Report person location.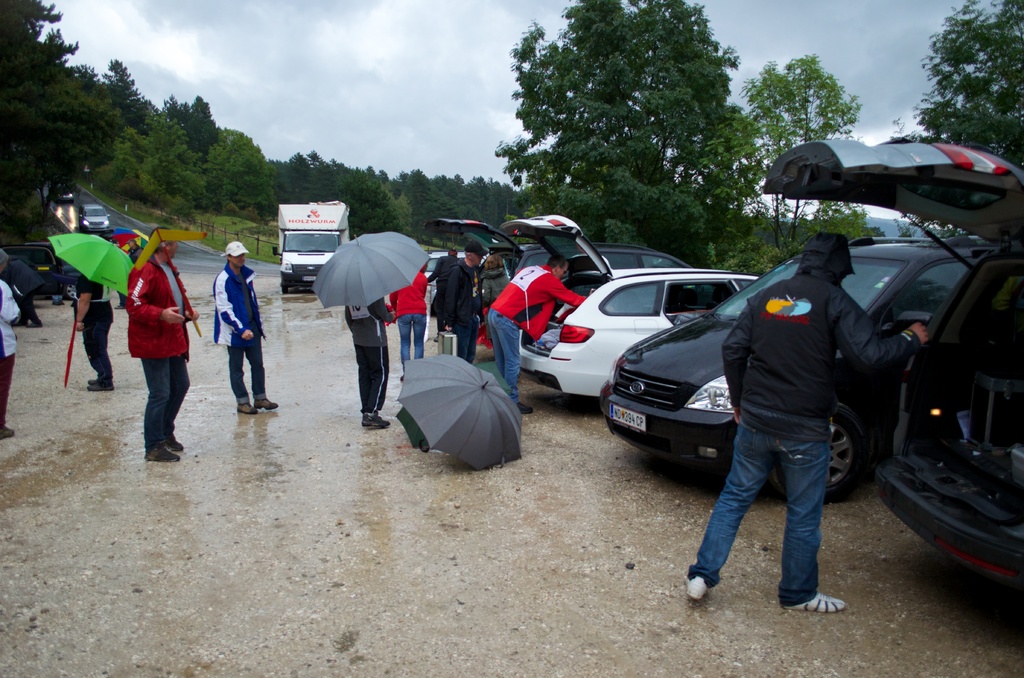
Report: <bbox>216, 234, 278, 415</bbox>.
